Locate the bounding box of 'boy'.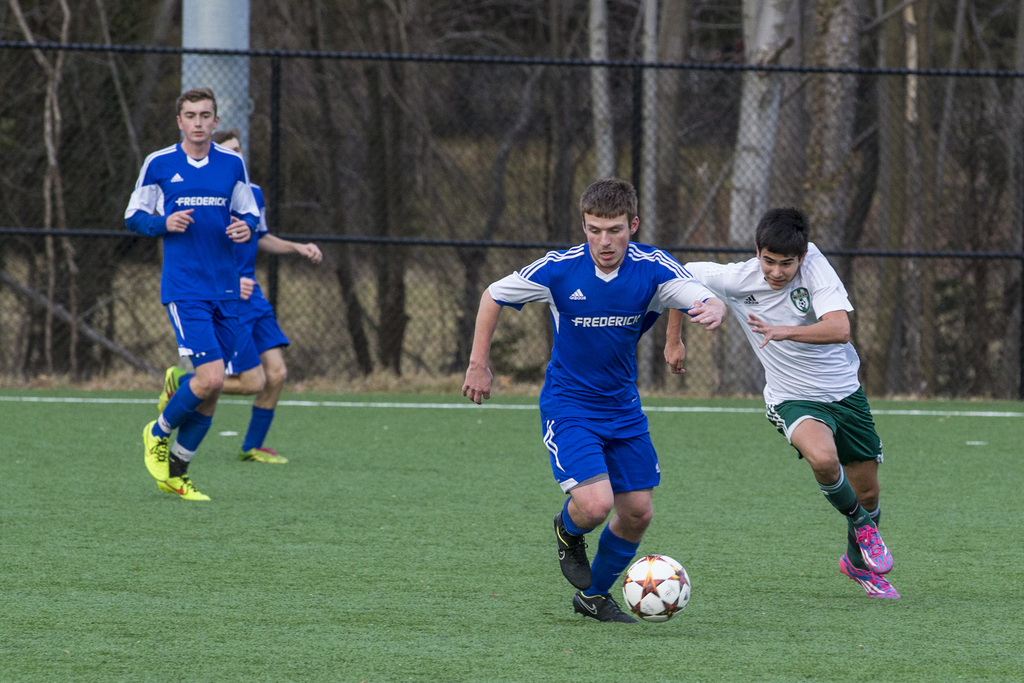
Bounding box: (462,179,727,622).
